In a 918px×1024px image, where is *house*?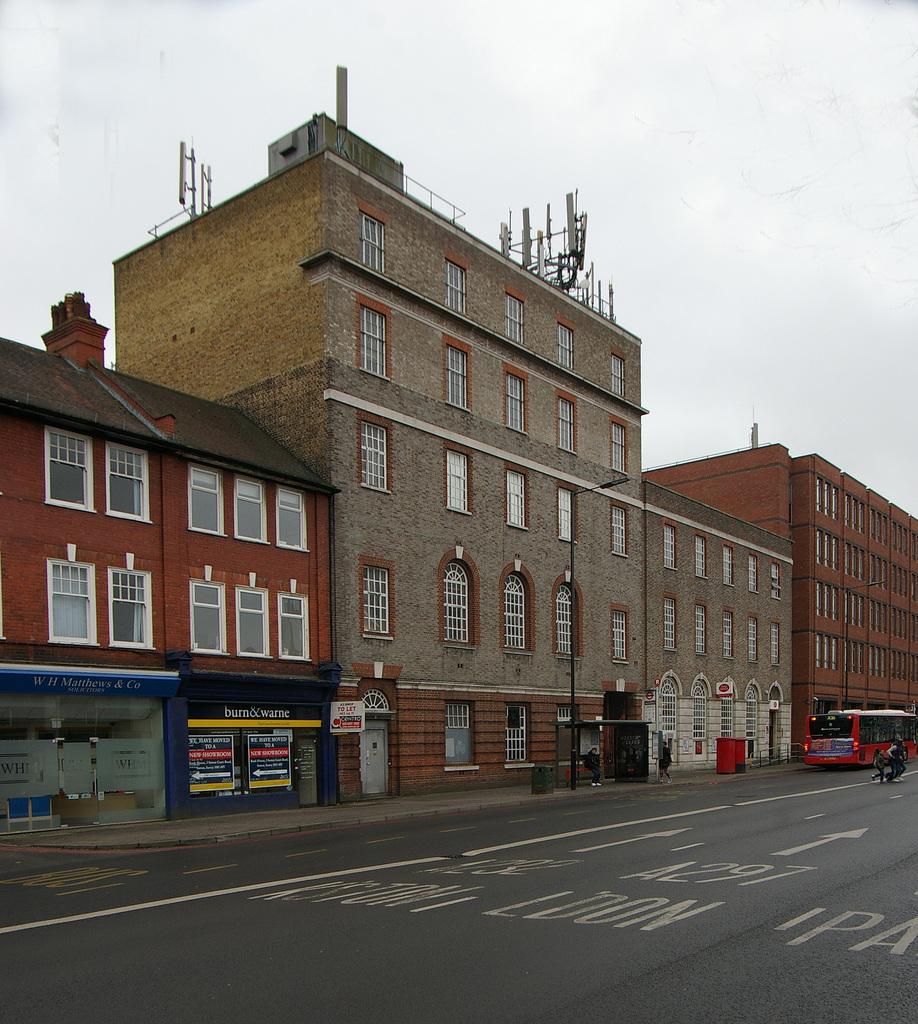
[x1=111, y1=63, x2=800, y2=788].
